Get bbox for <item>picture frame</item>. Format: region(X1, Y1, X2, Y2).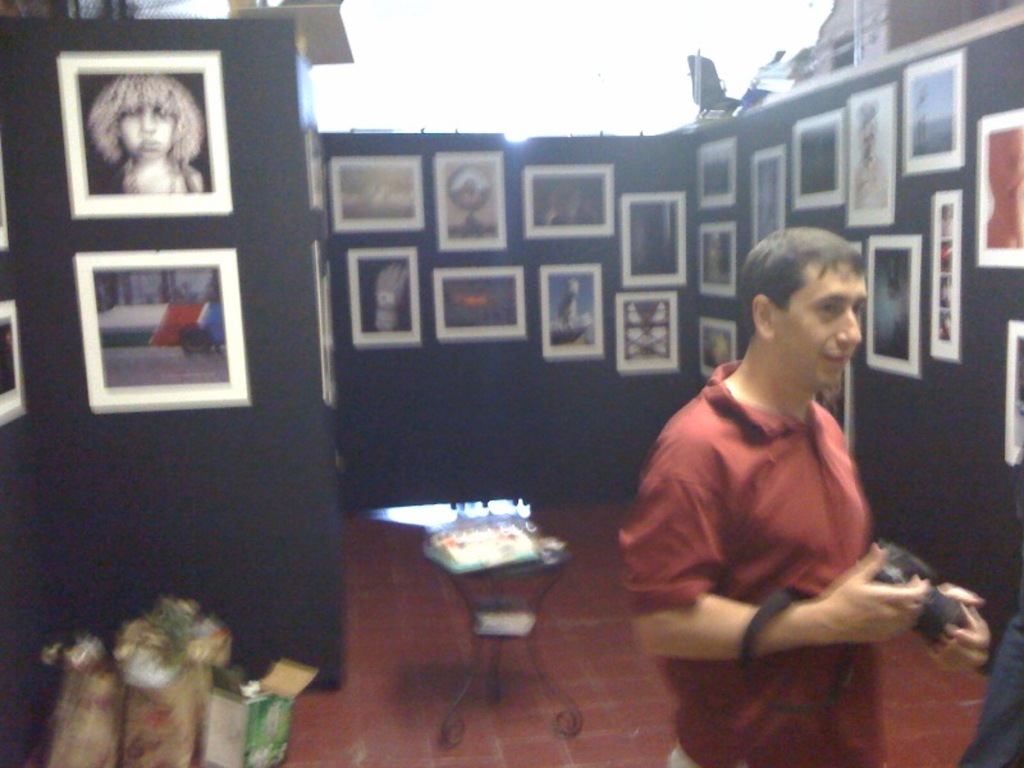
region(54, 50, 242, 212).
